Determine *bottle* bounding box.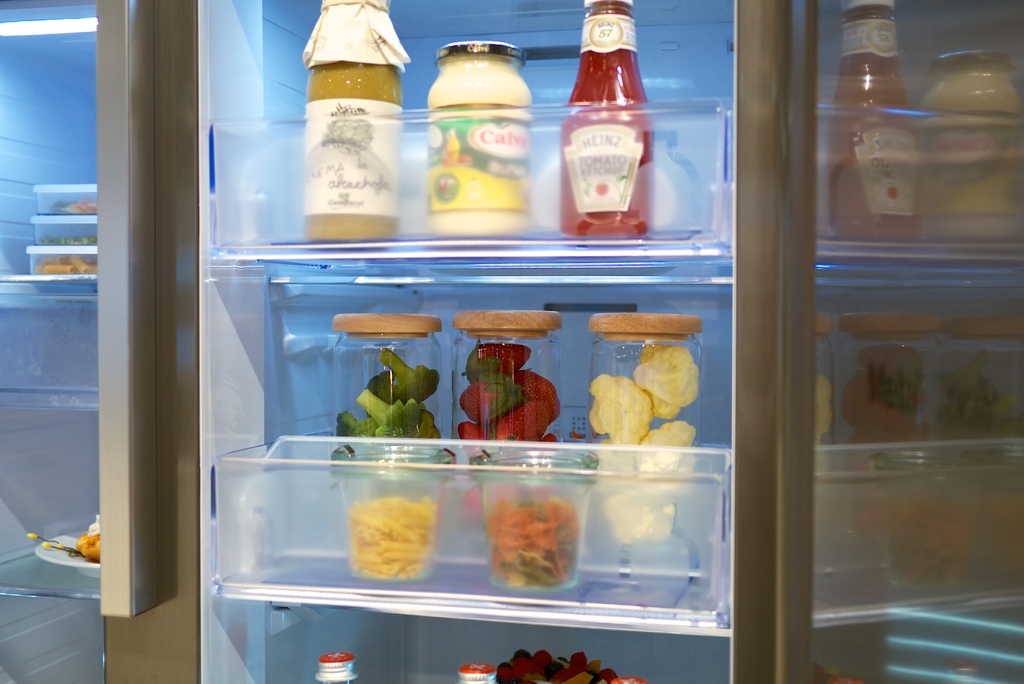
Determined: bbox=[839, 3, 948, 246].
